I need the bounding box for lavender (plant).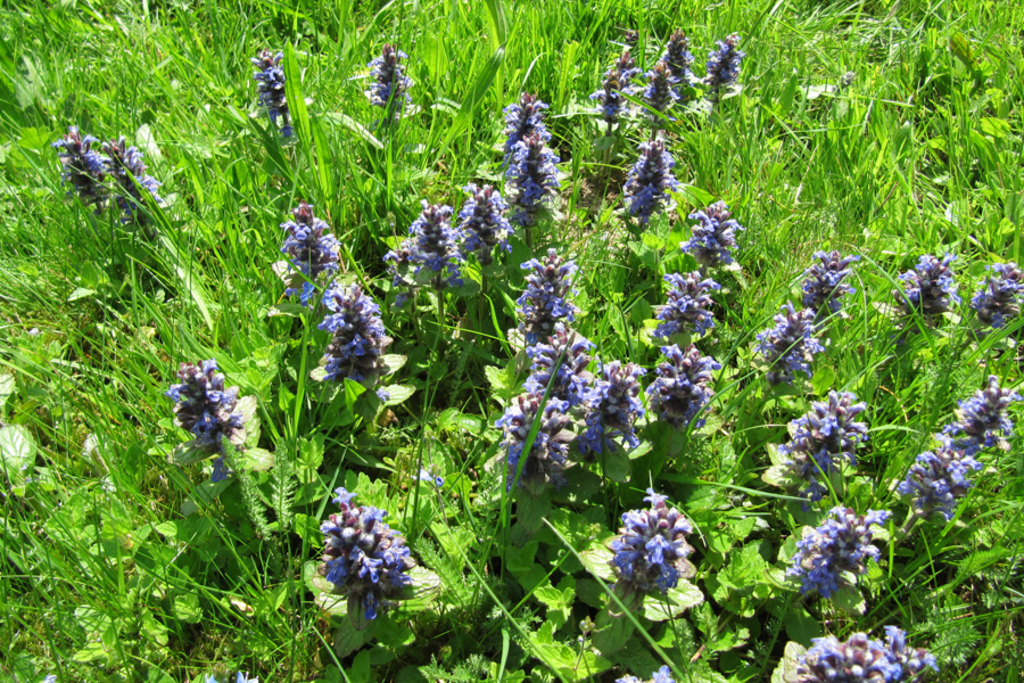
Here it is: [659, 34, 695, 100].
